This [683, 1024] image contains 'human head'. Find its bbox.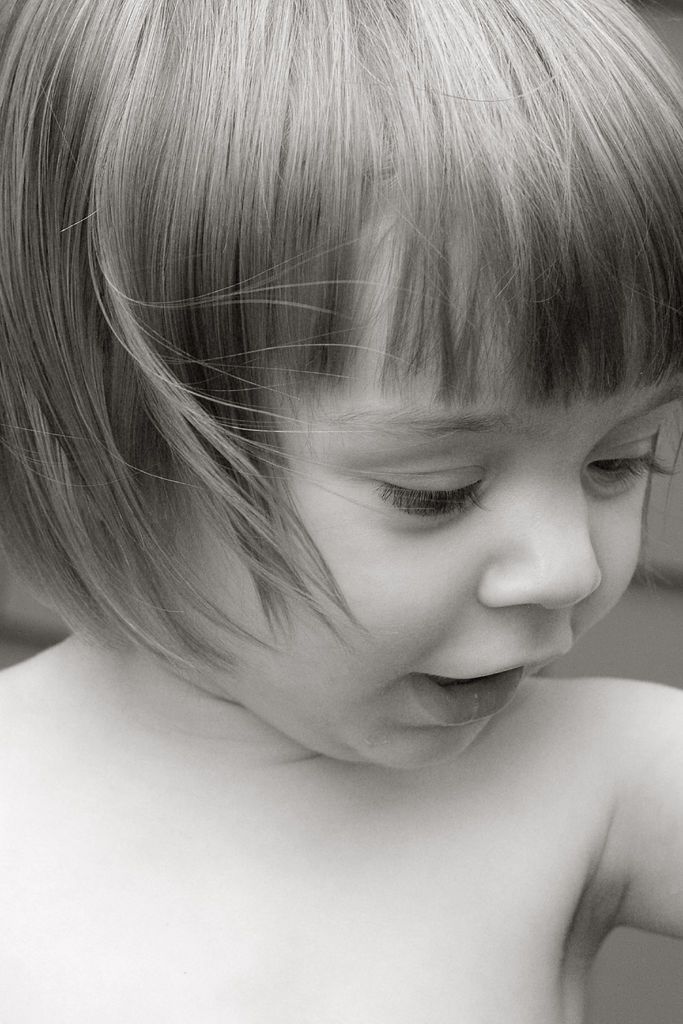
70/13/633/840.
